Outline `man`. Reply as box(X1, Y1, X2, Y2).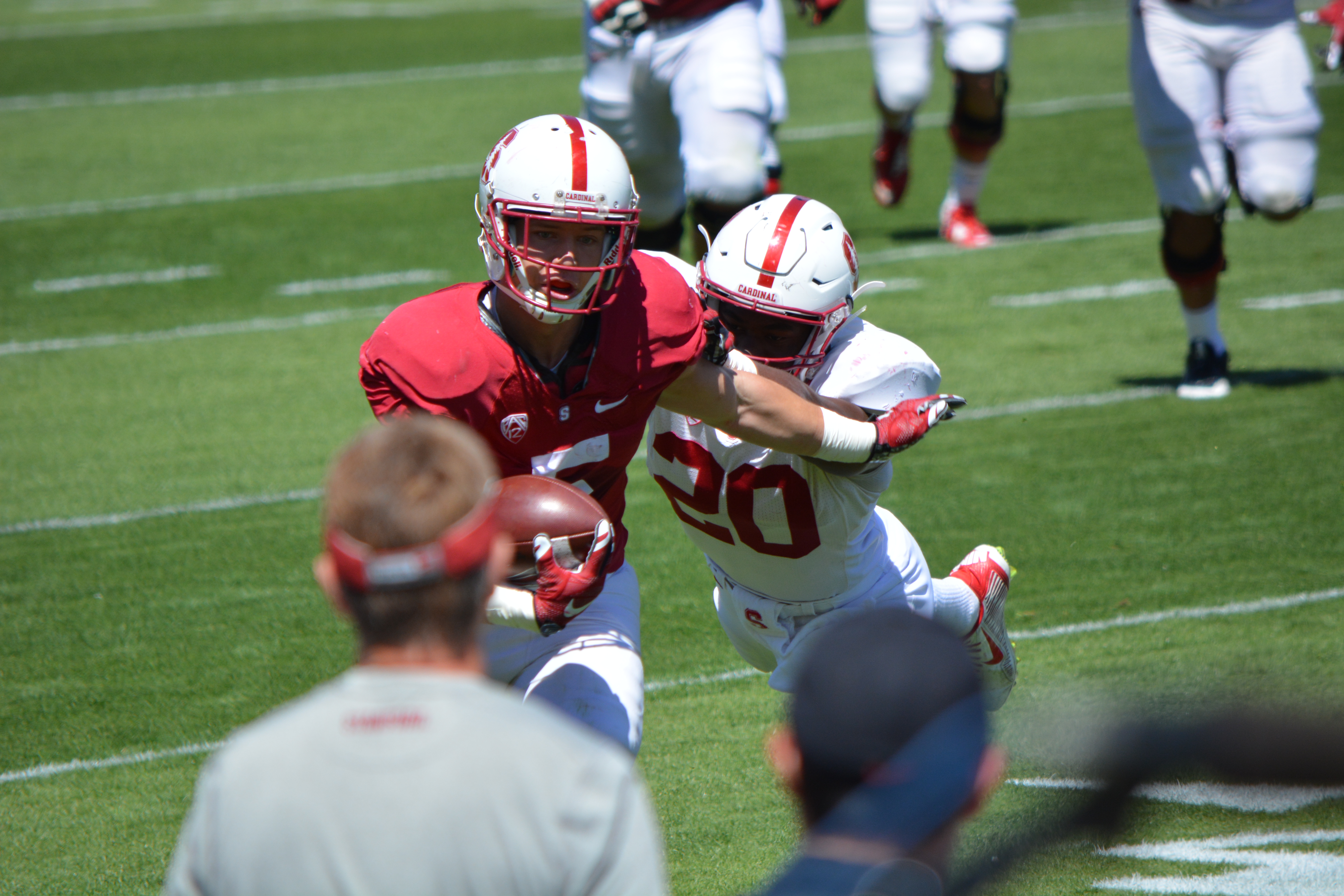
box(79, 24, 218, 170).
